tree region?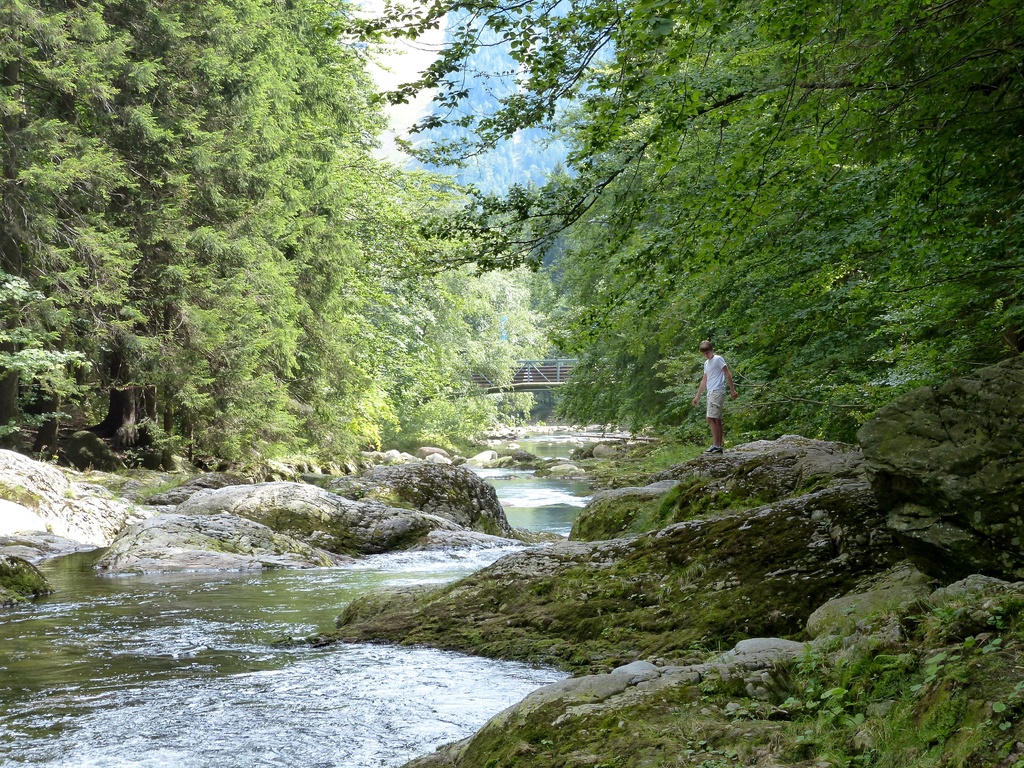
x1=534, y1=100, x2=828, y2=410
